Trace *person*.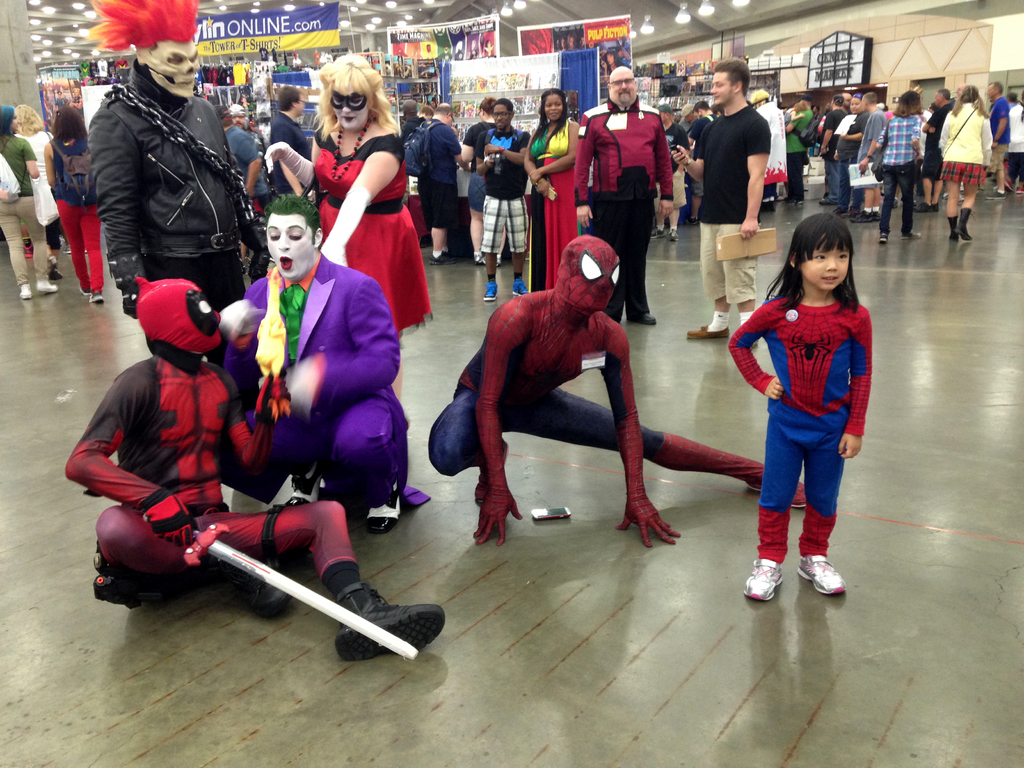
Traced to [429,235,806,547].
